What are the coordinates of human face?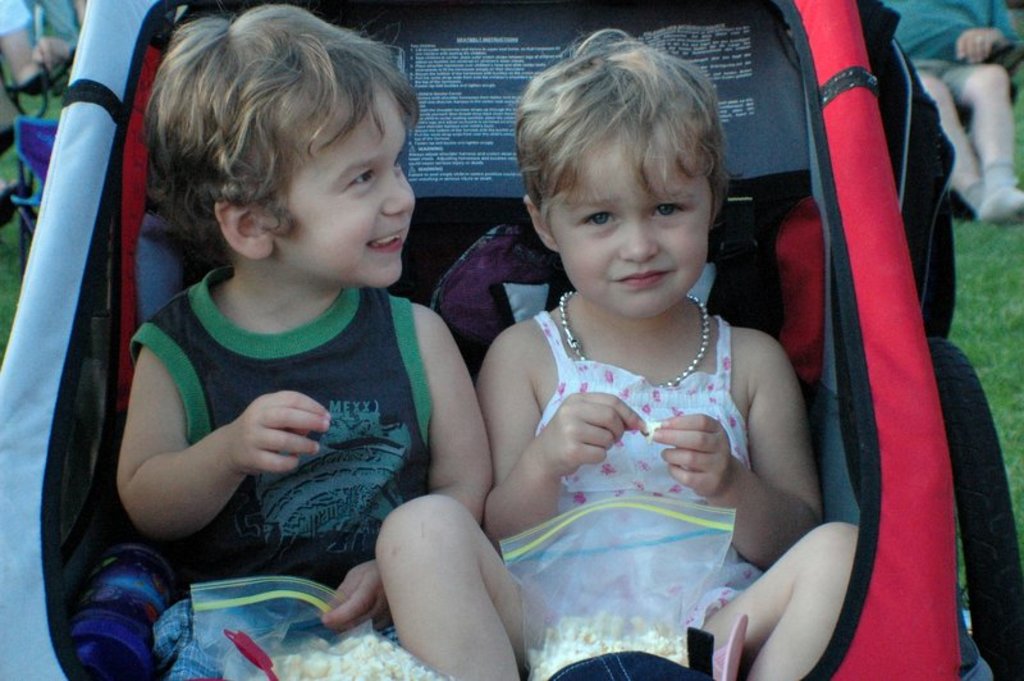
279, 88, 419, 292.
